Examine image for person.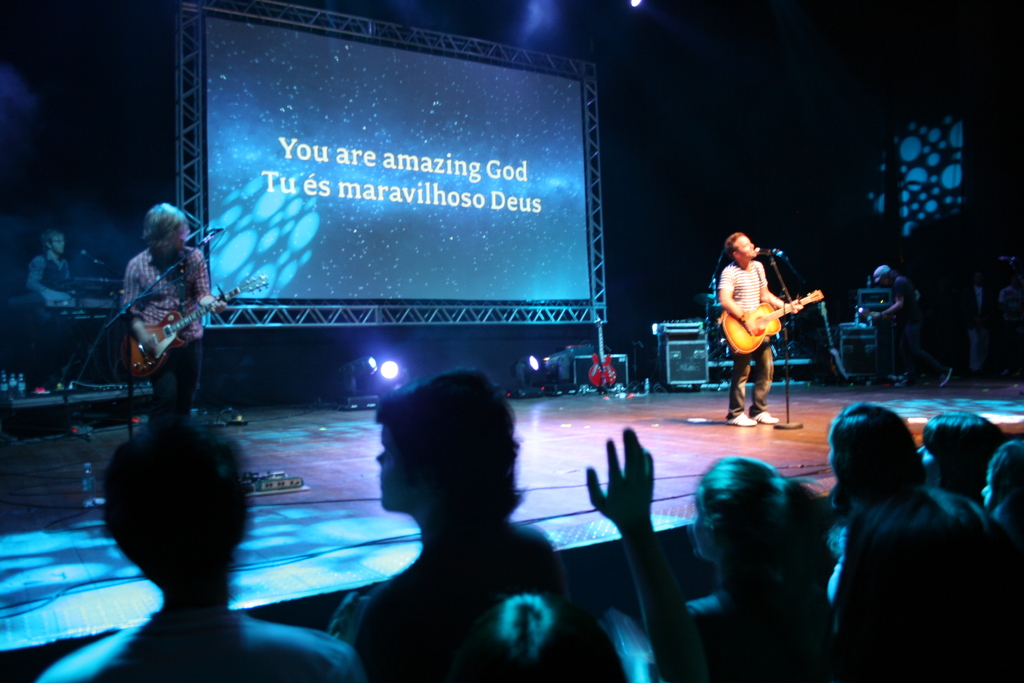
Examination result: [573,423,846,682].
